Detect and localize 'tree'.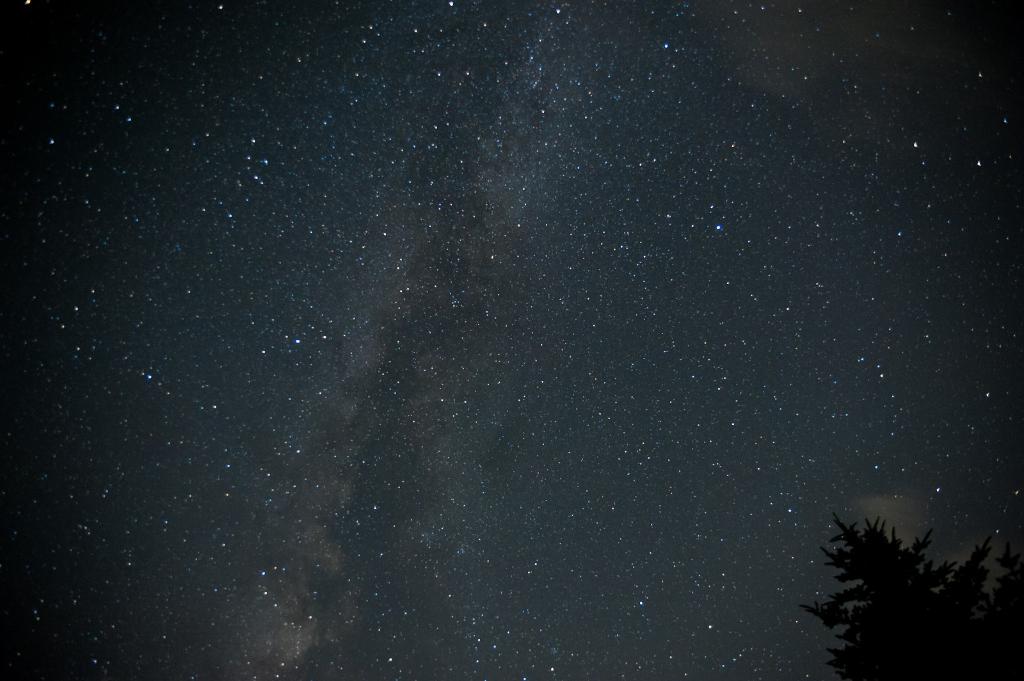
Localized at region(806, 522, 1023, 680).
